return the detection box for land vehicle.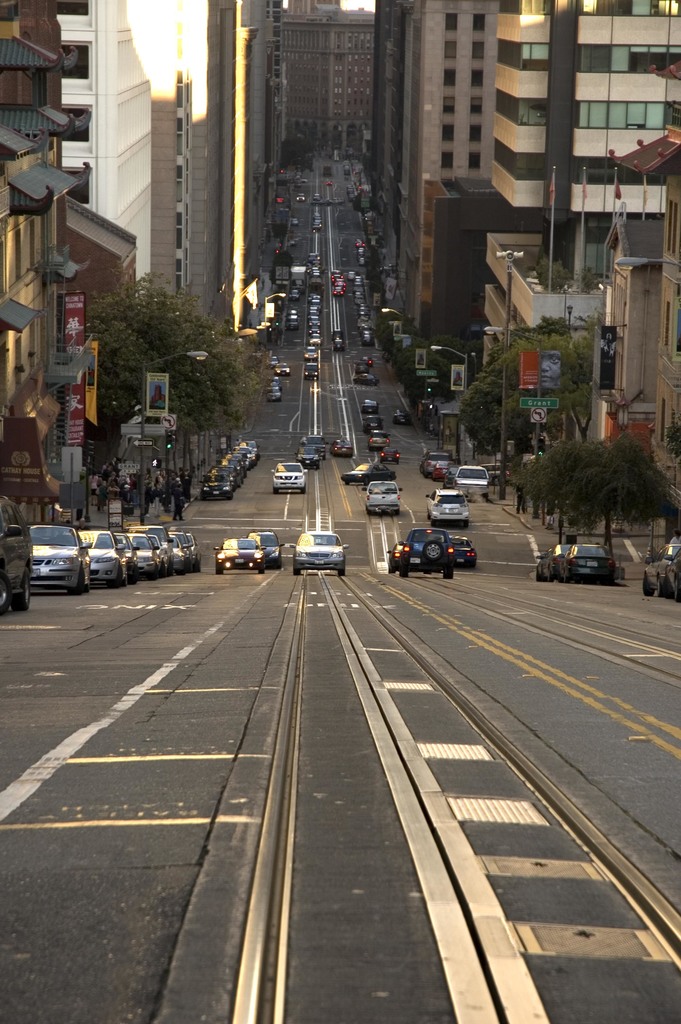
641:543:680:599.
